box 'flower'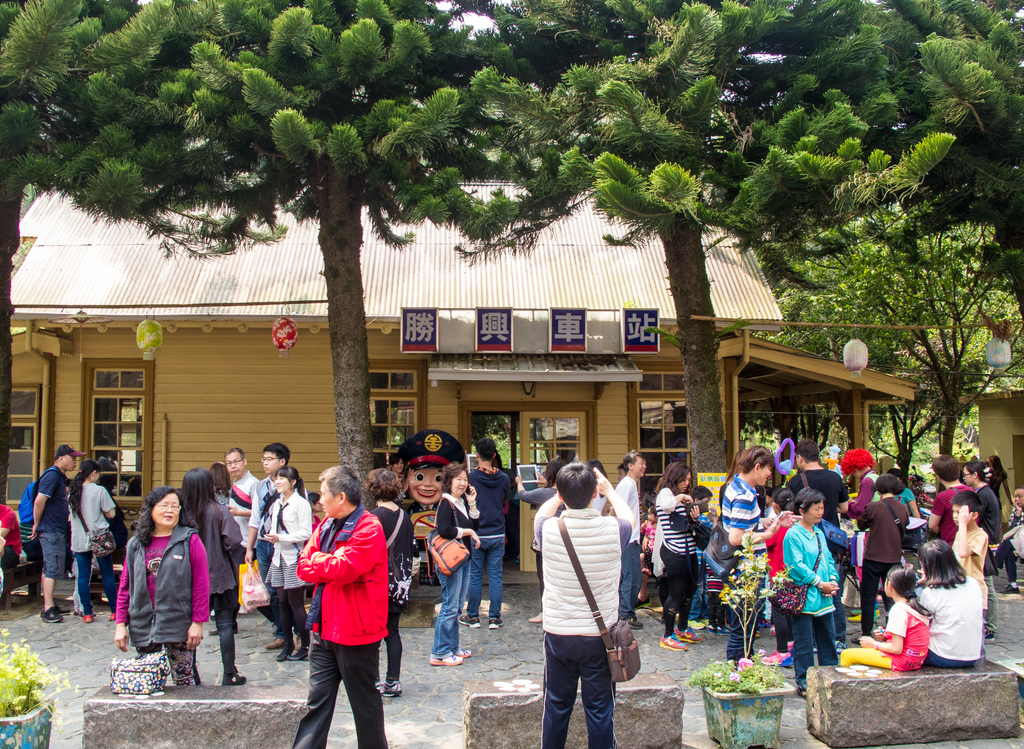
(left=730, top=670, right=742, bottom=684)
